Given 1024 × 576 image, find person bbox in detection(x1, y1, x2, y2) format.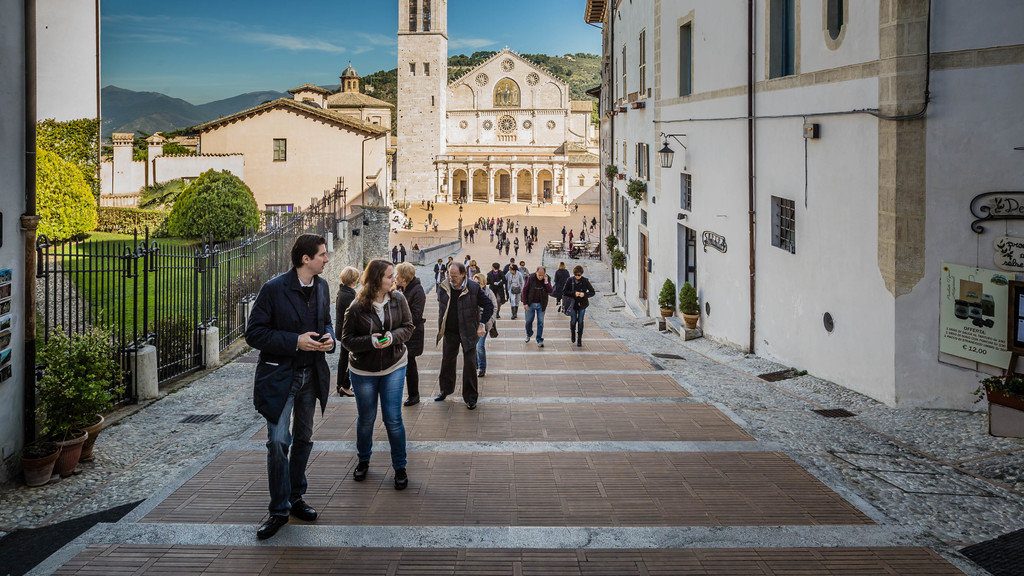
detection(573, 205, 578, 212).
